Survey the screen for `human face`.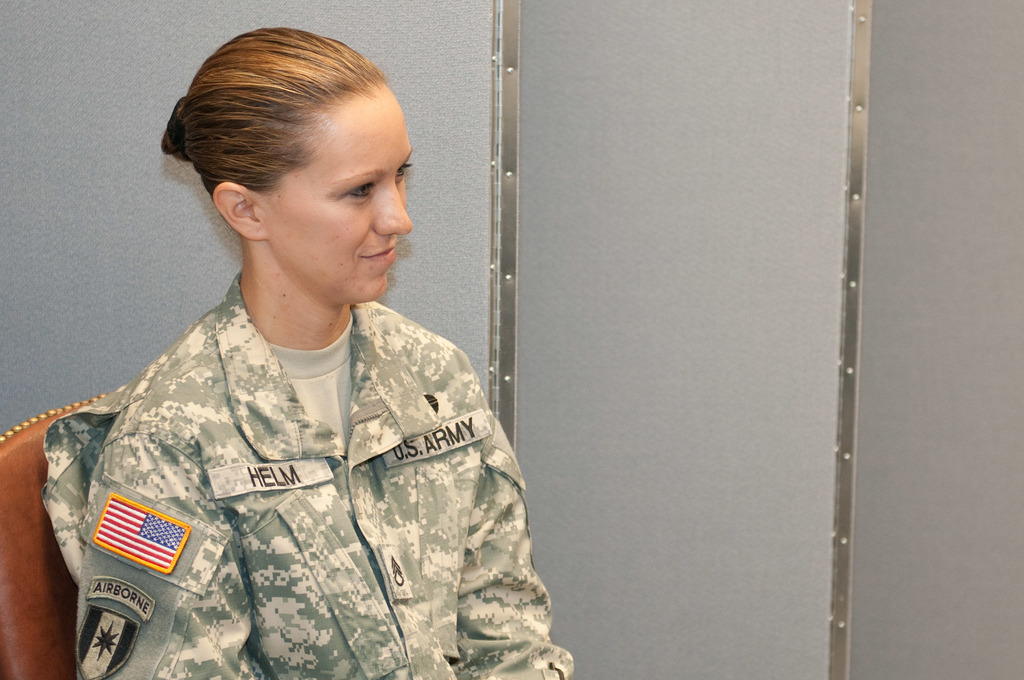
Survey found: box=[263, 93, 413, 296].
